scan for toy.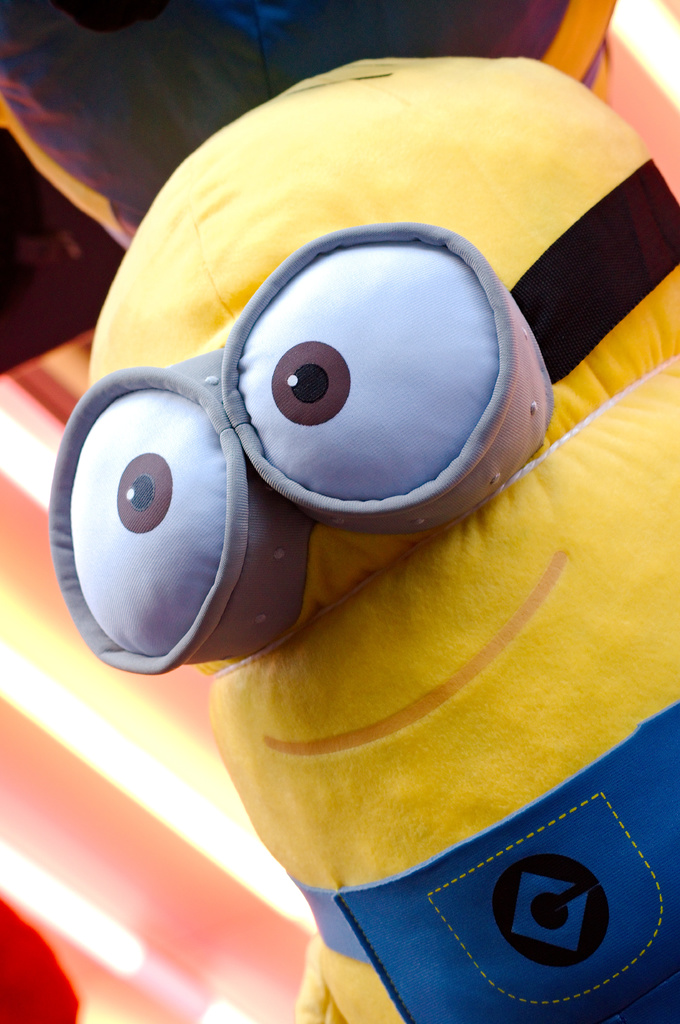
Scan result: [40,57,679,1021].
